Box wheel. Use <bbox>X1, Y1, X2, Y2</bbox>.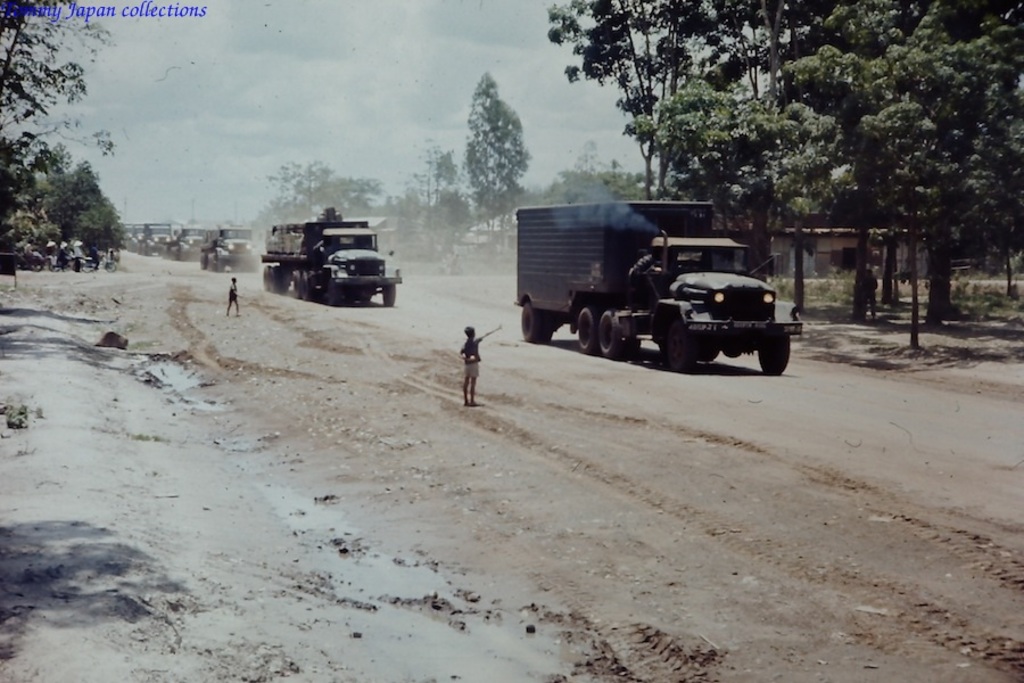
<bbox>329, 278, 340, 304</bbox>.
